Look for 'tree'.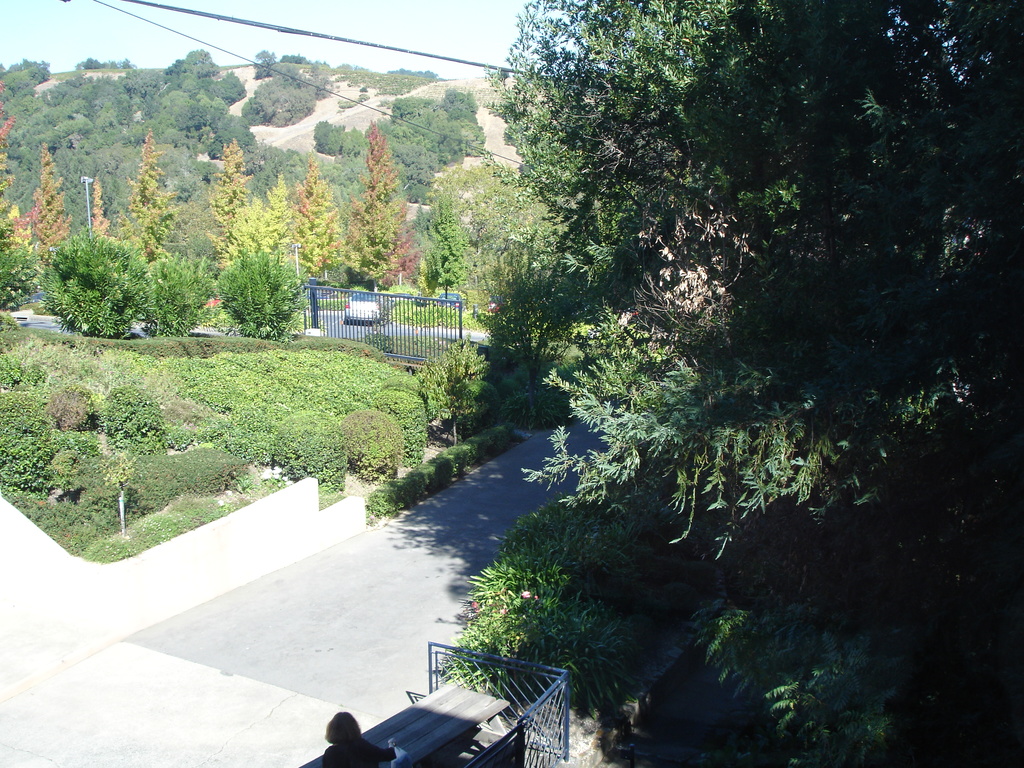
Found: (left=289, top=156, right=345, bottom=288).
